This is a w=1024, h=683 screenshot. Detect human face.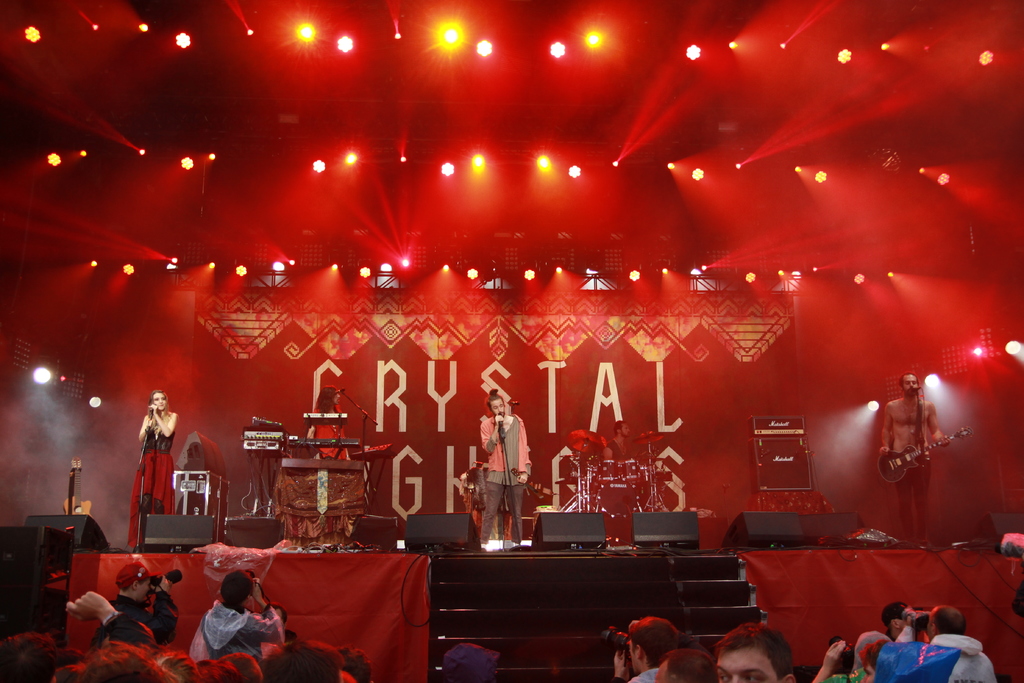
x1=714 y1=652 x2=783 y2=682.
